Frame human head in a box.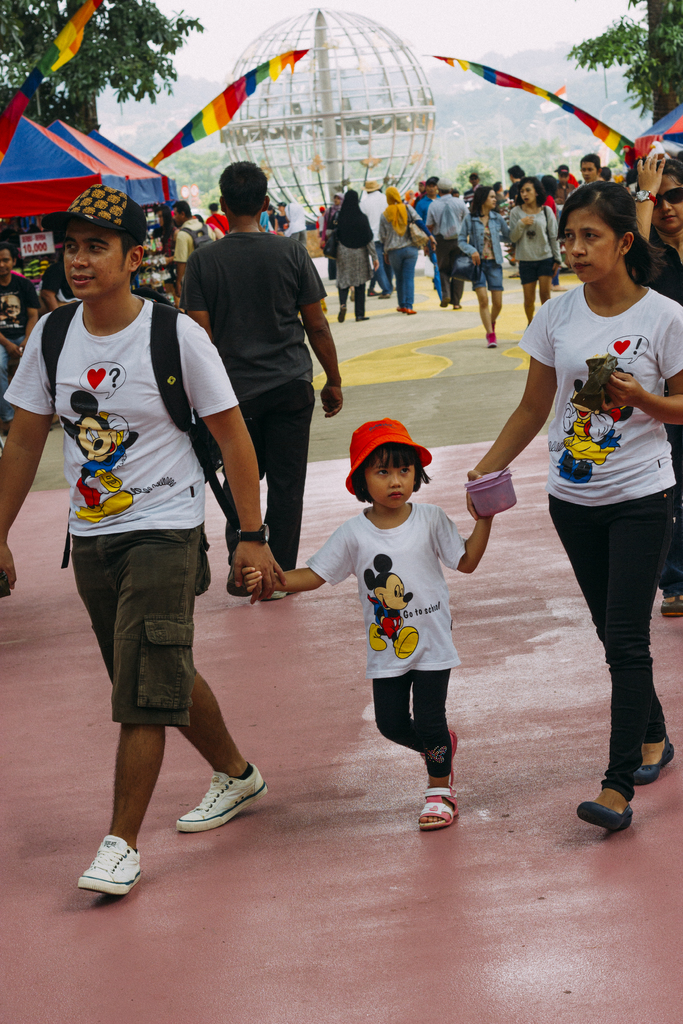
l=61, t=190, r=159, b=297.
